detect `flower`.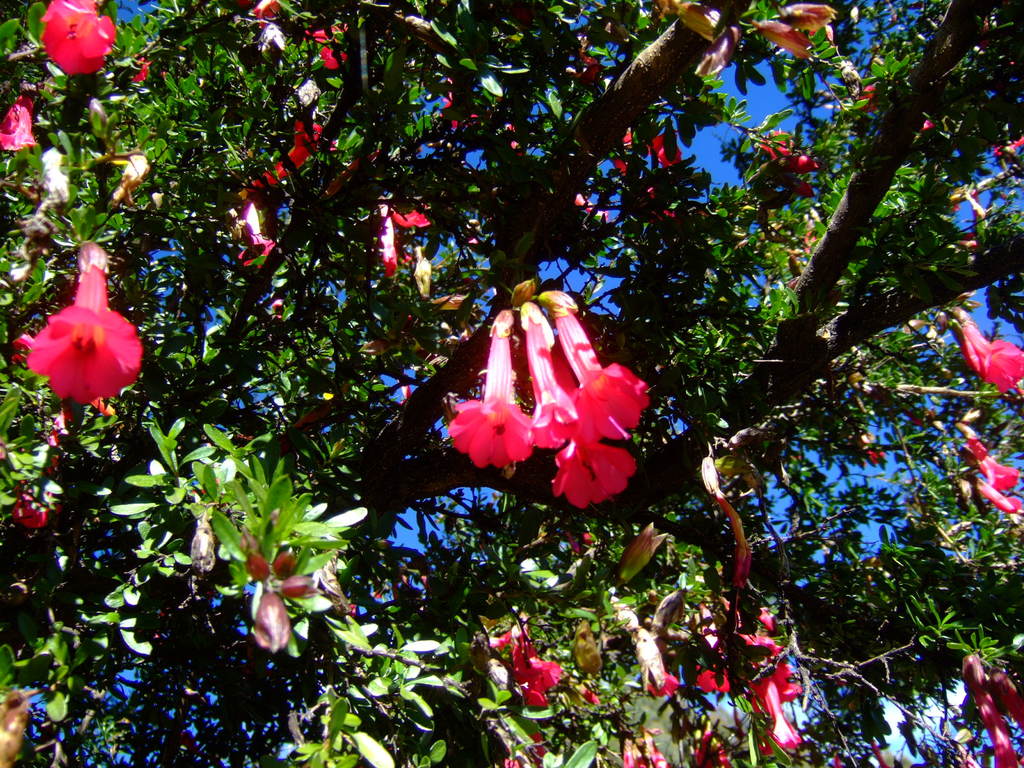
Detected at region(30, 241, 143, 408).
